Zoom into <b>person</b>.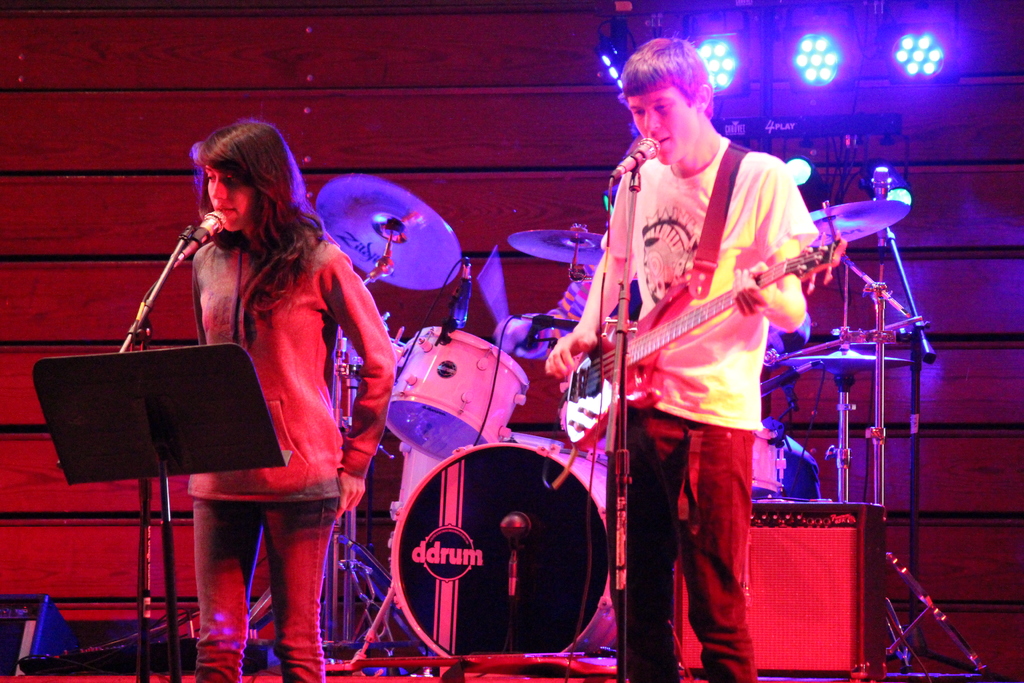
Zoom target: Rect(552, 30, 877, 650).
